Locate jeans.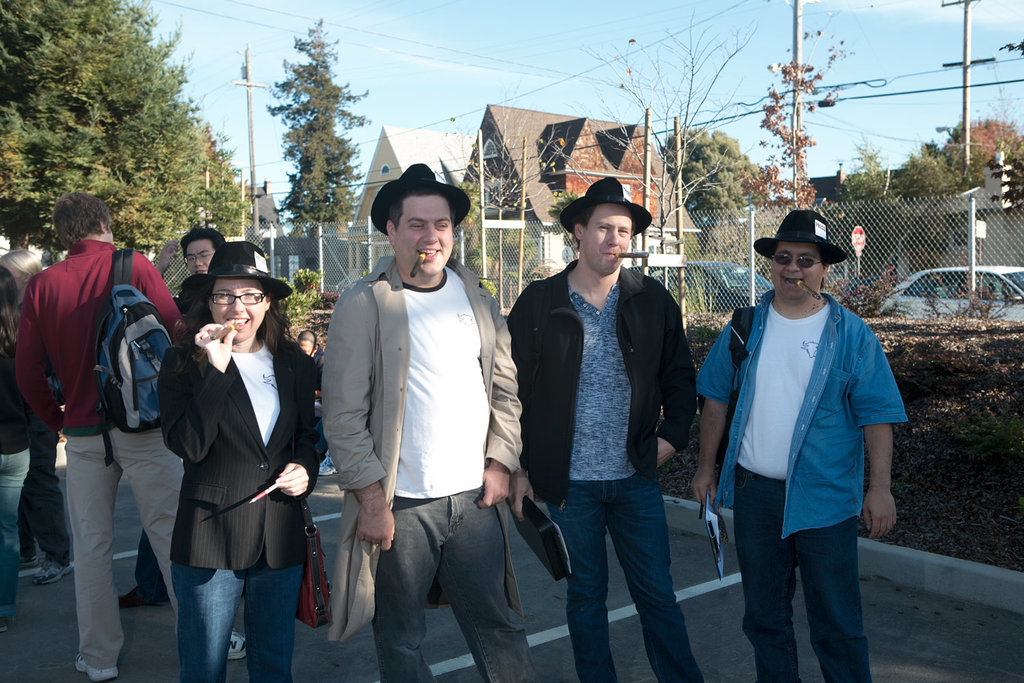
Bounding box: 68 435 203 674.
